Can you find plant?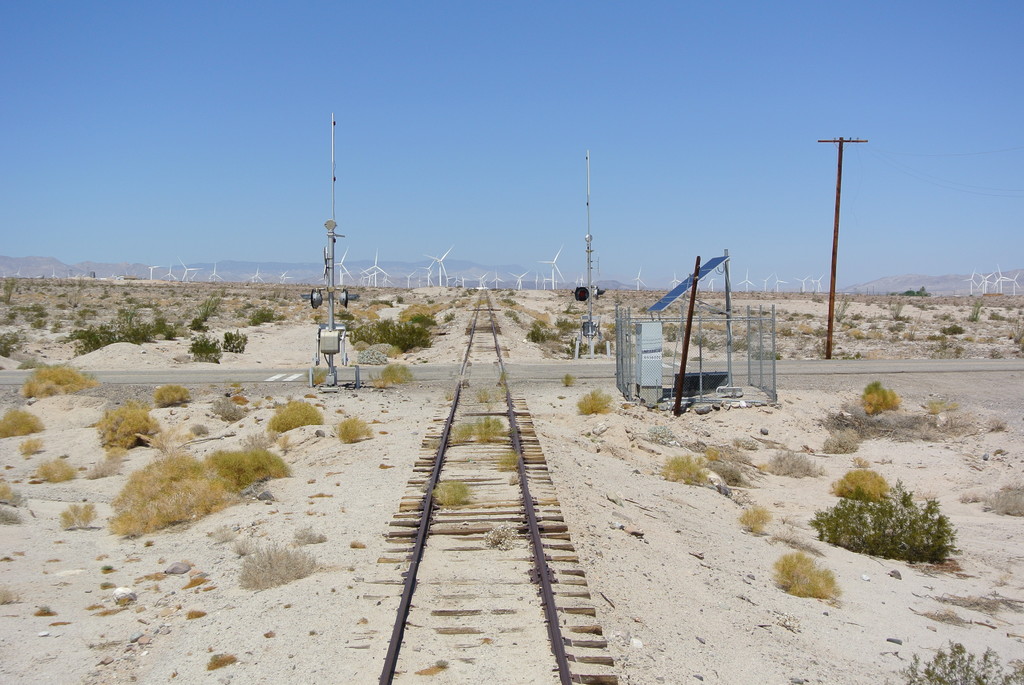
Yes, bounding box: bbox=(236, 533, 325, 590).
